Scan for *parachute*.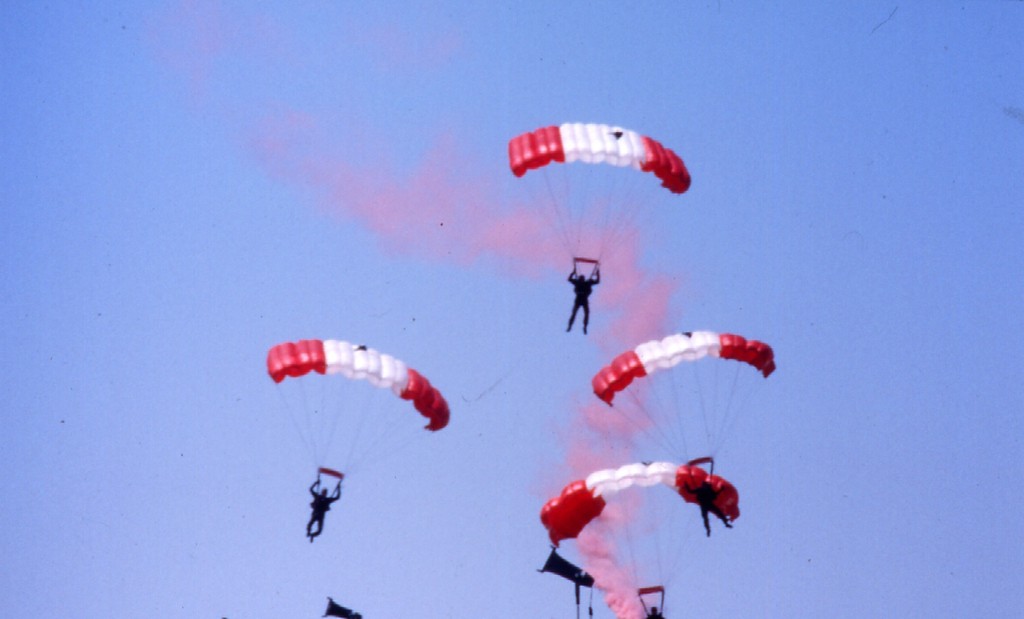
Scan result: x1=257 y1=341 x2=452 y2=501.
